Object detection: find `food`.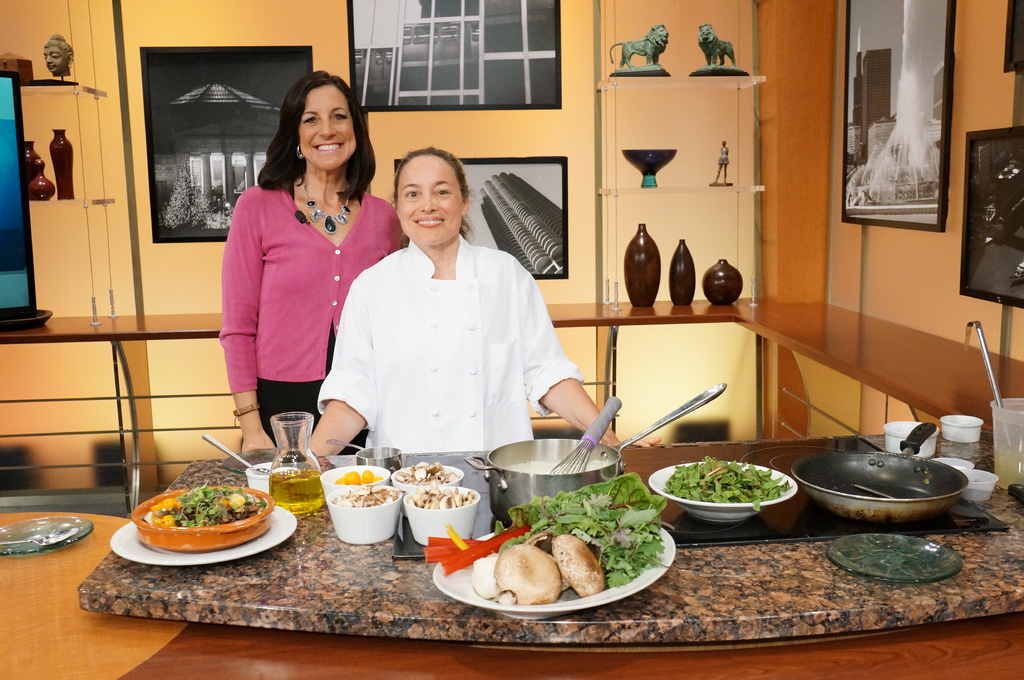
Rect(470, 557, 497, 599).
